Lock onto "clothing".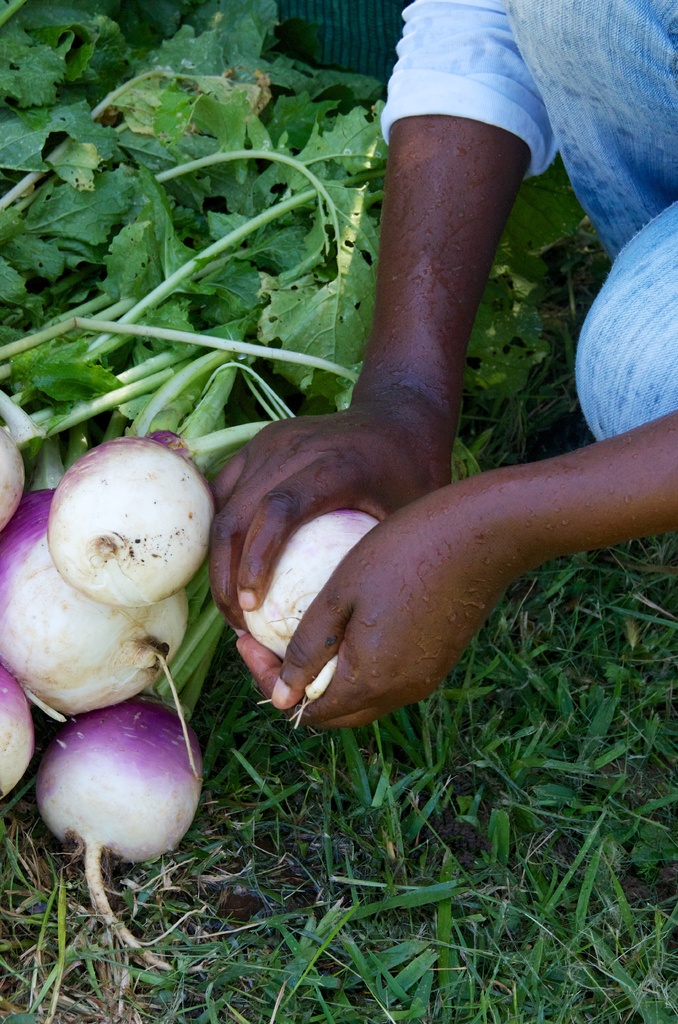
Locked: (left=378, top=0, right=677, bottom=438).
